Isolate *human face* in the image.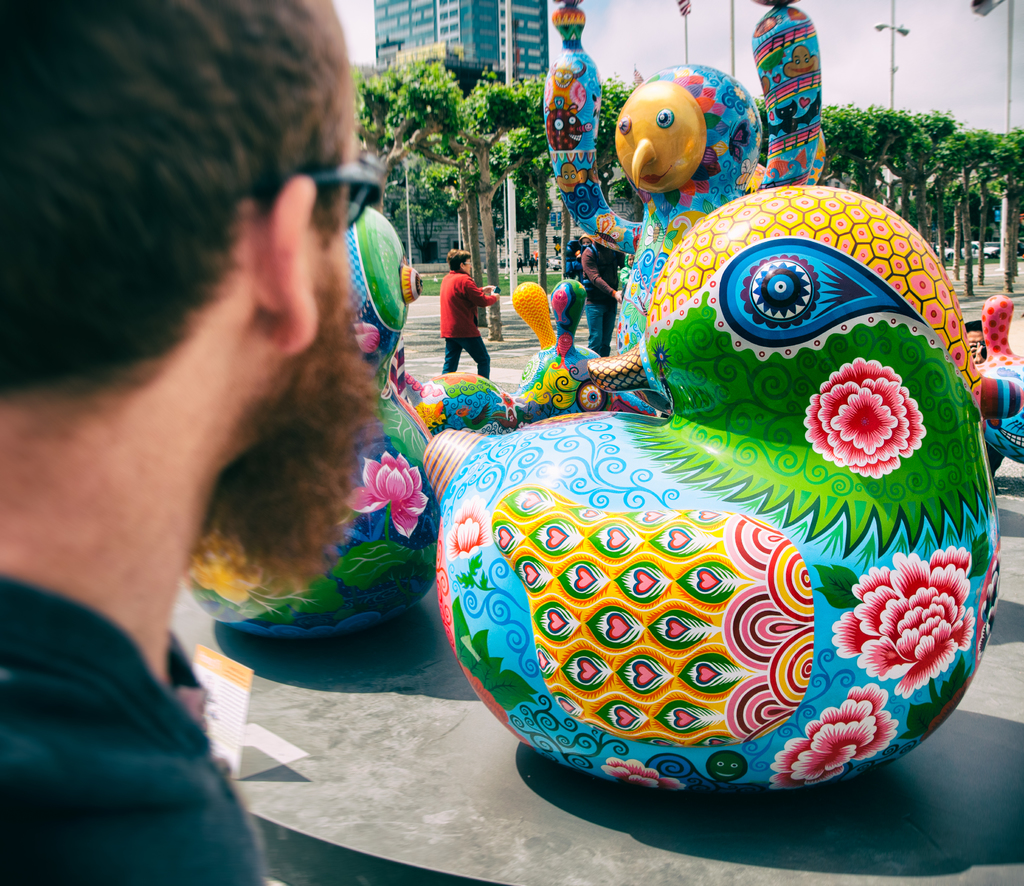
Isolated region: pyautogui.locateOnScreen(310, 70, 385, 378).
